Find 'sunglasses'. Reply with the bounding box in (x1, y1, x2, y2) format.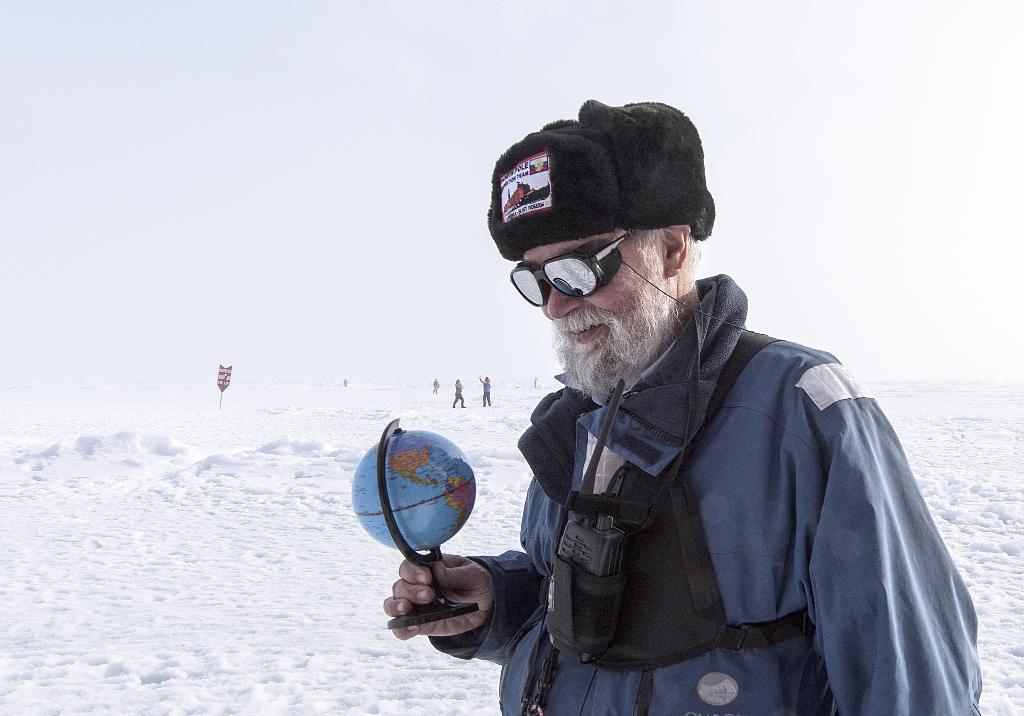
(509, 230, 630, 309).
